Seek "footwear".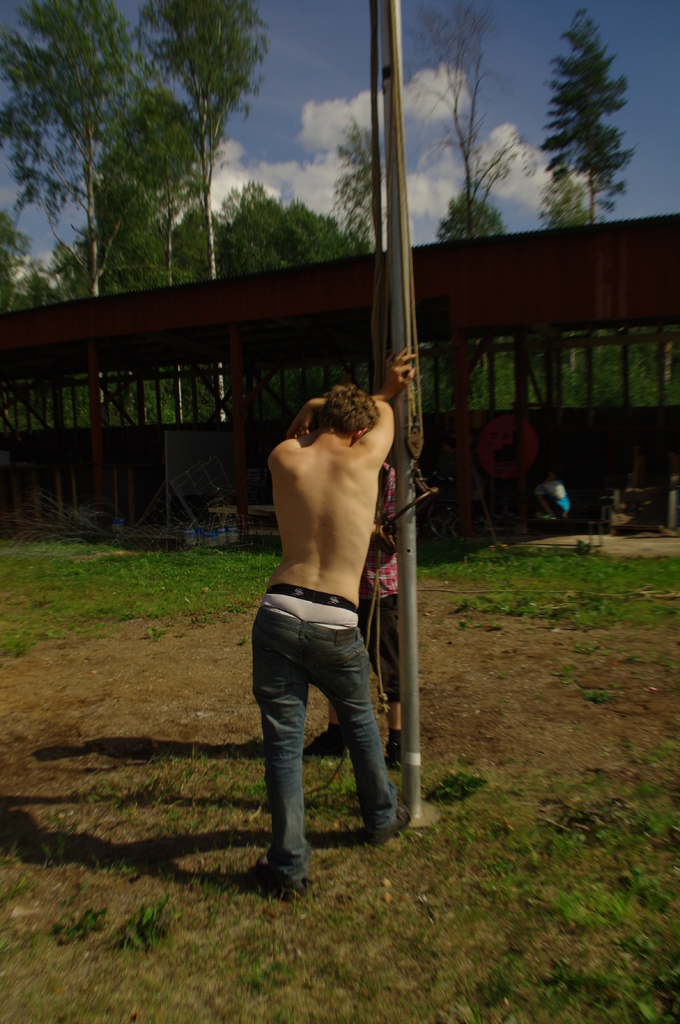
crop(255, 829, 317, 900).
